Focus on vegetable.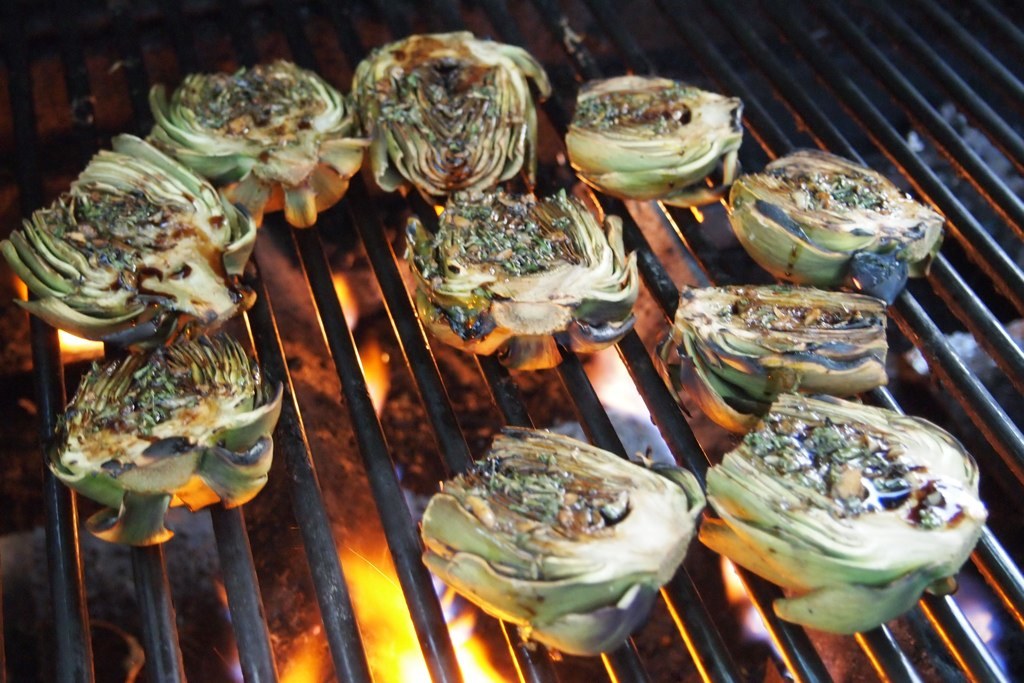
Focused at [left=48, top=320, right=288, bottom=548].
